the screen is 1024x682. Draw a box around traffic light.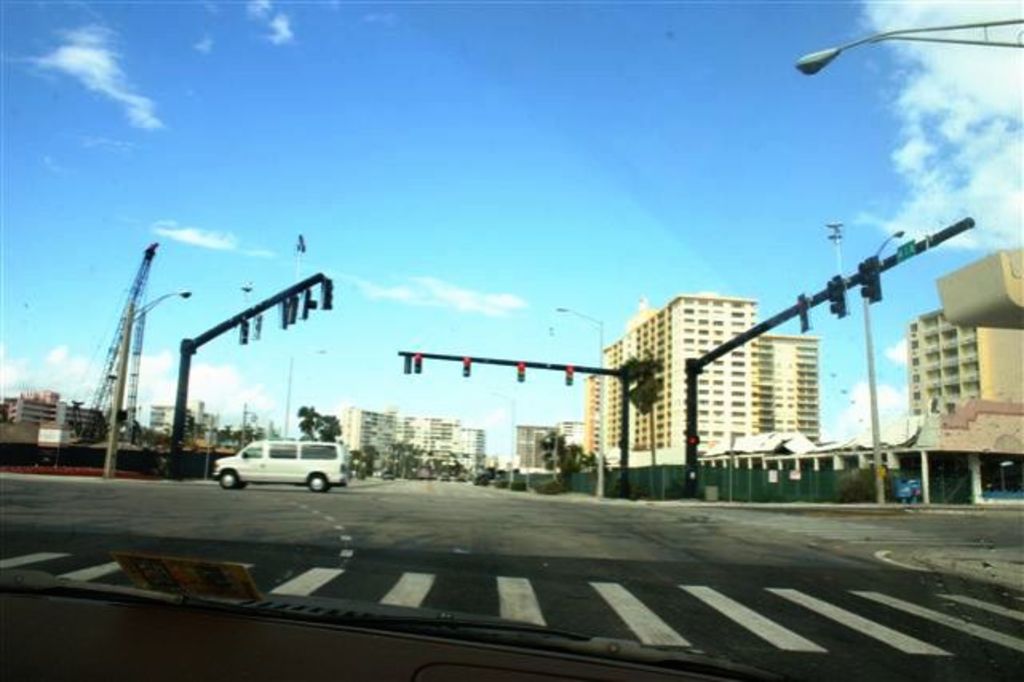
rect(463, 358, 473, 377).
